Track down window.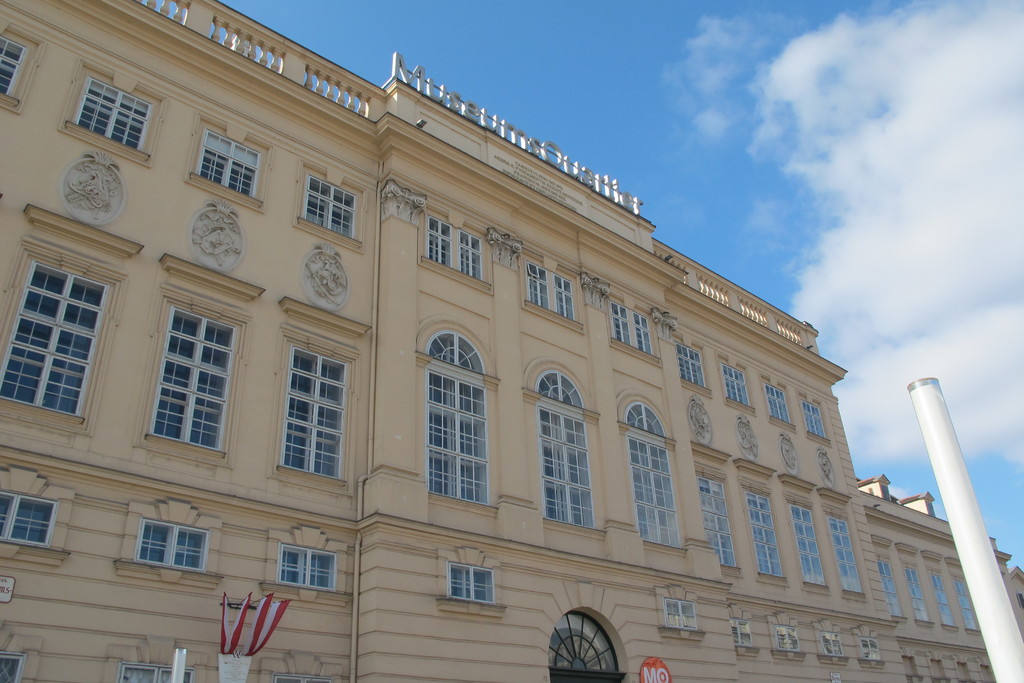
Tracked to x1=730 y1=605 x2=763 y2=659.
